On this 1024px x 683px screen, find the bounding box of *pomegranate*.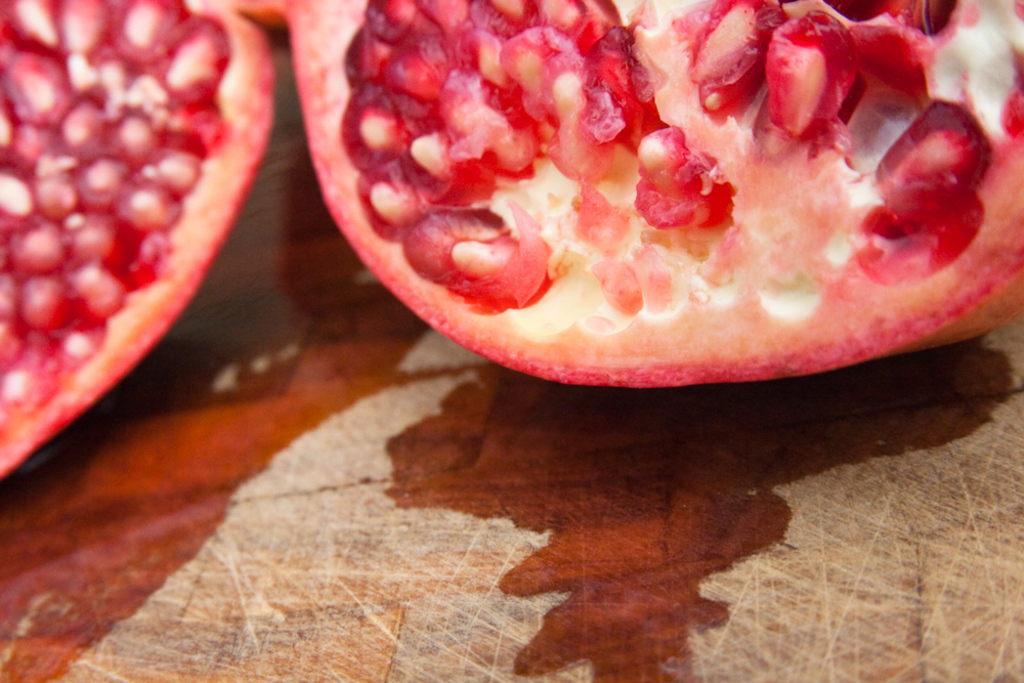
Bounding box: 283/0/1023/388.
